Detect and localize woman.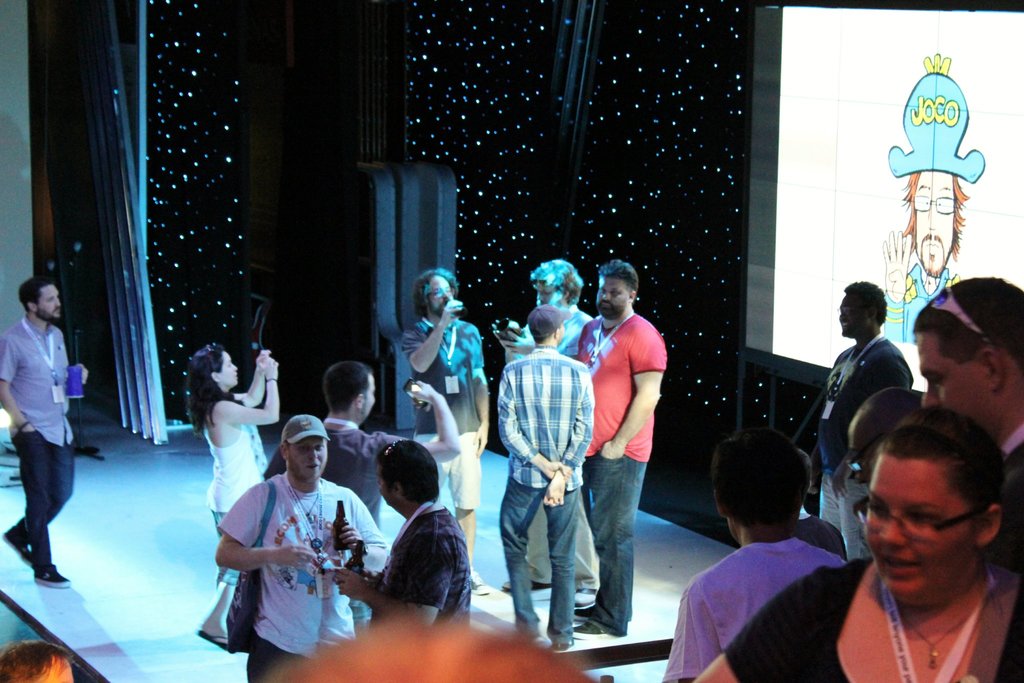
Localized at x1=694, y1=408, x2=1023, y2=682.
